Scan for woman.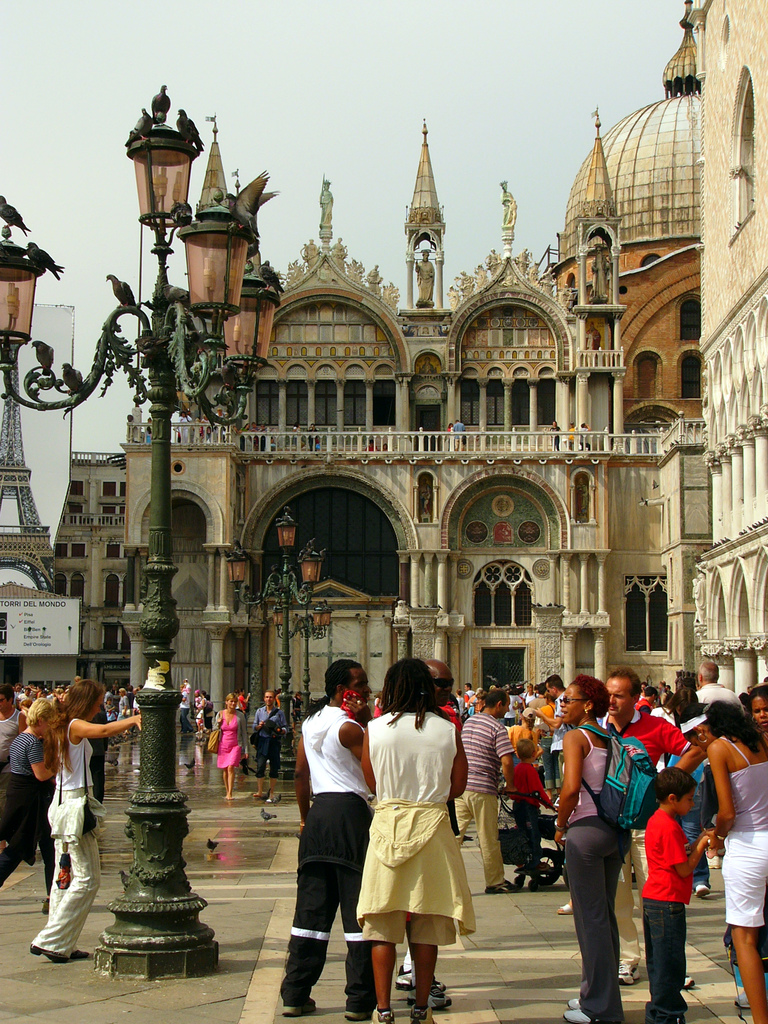
Scan result: select_region(30, 679, 144, 964).
